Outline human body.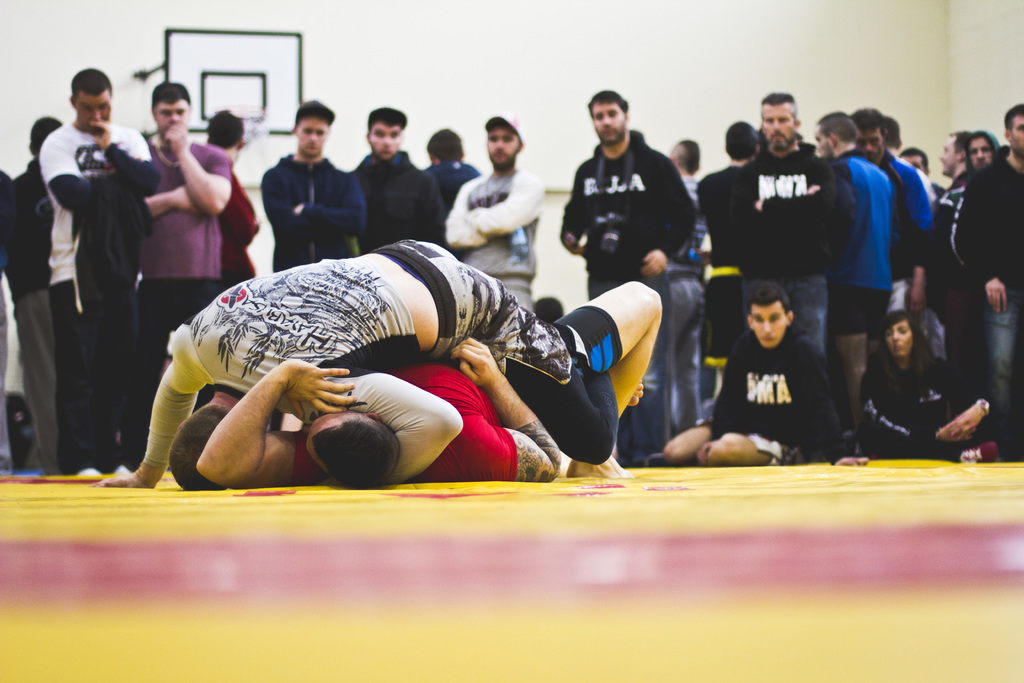
Outline: detection(221, 281, 685, 479).
